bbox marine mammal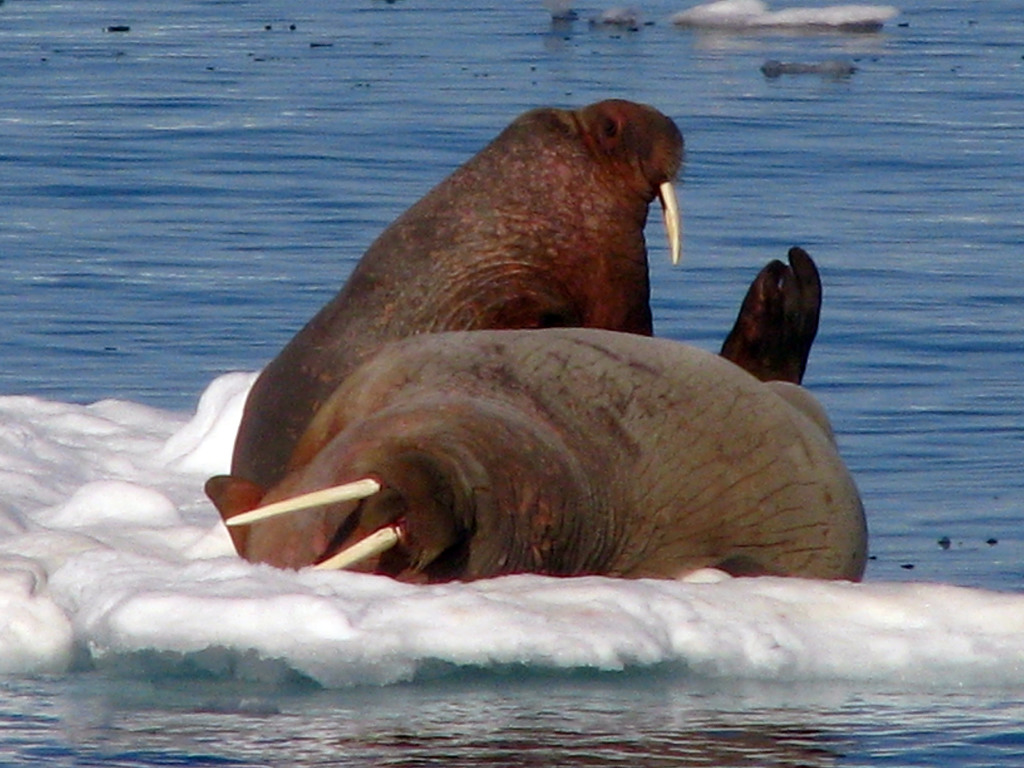
x1=284, y1=110, x2=678, y2=508
